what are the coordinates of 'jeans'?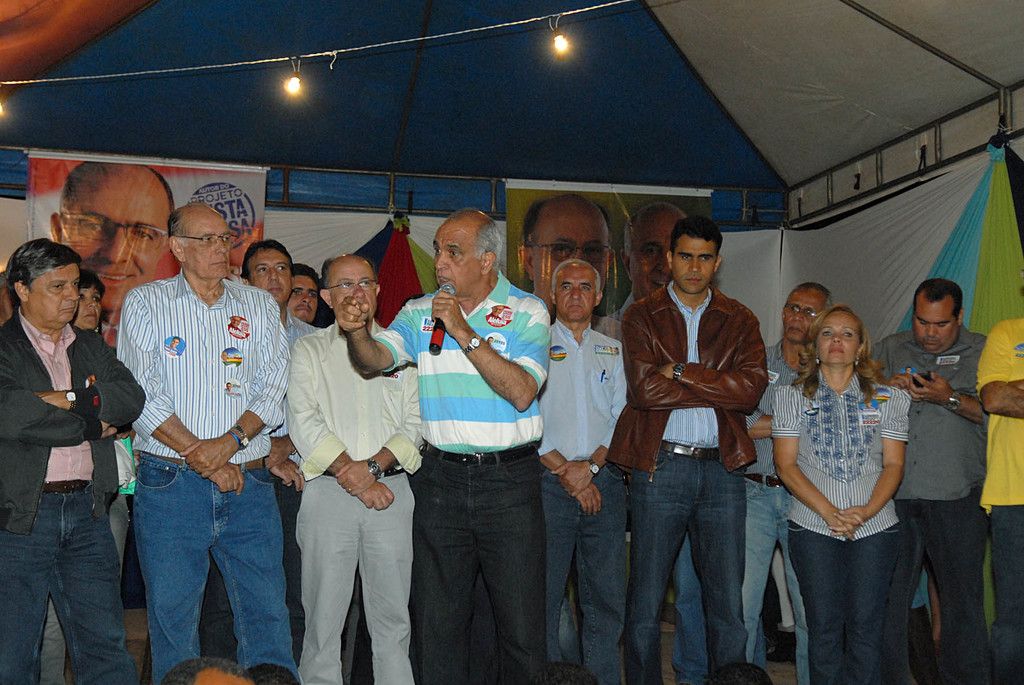
[990, 507, 1023, 684].
